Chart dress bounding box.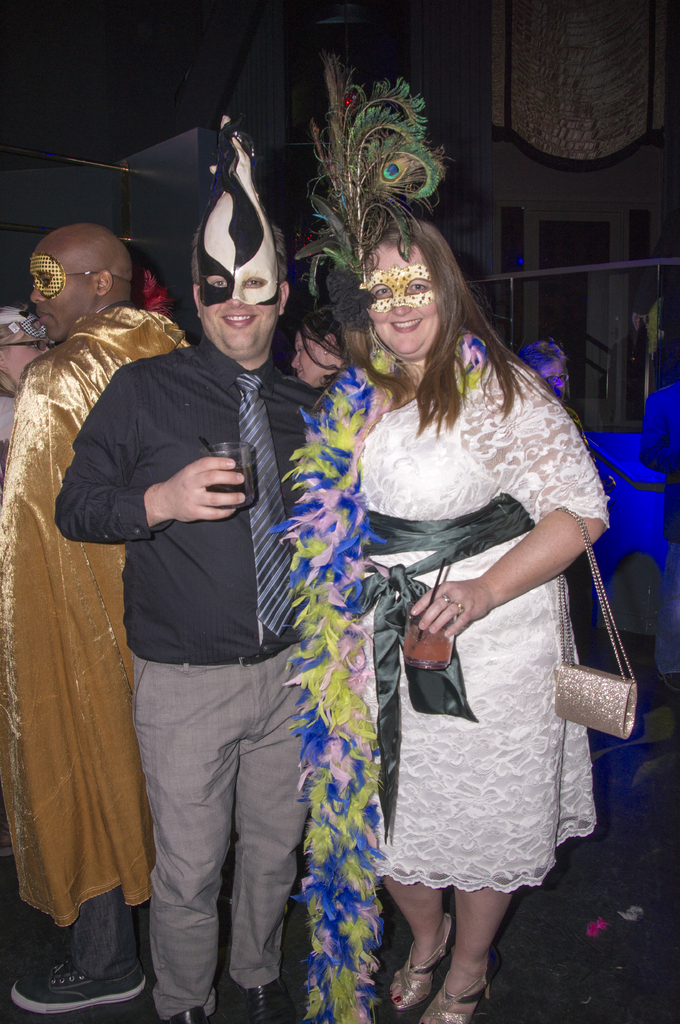
Charted: 300, 351, 608, 883.
